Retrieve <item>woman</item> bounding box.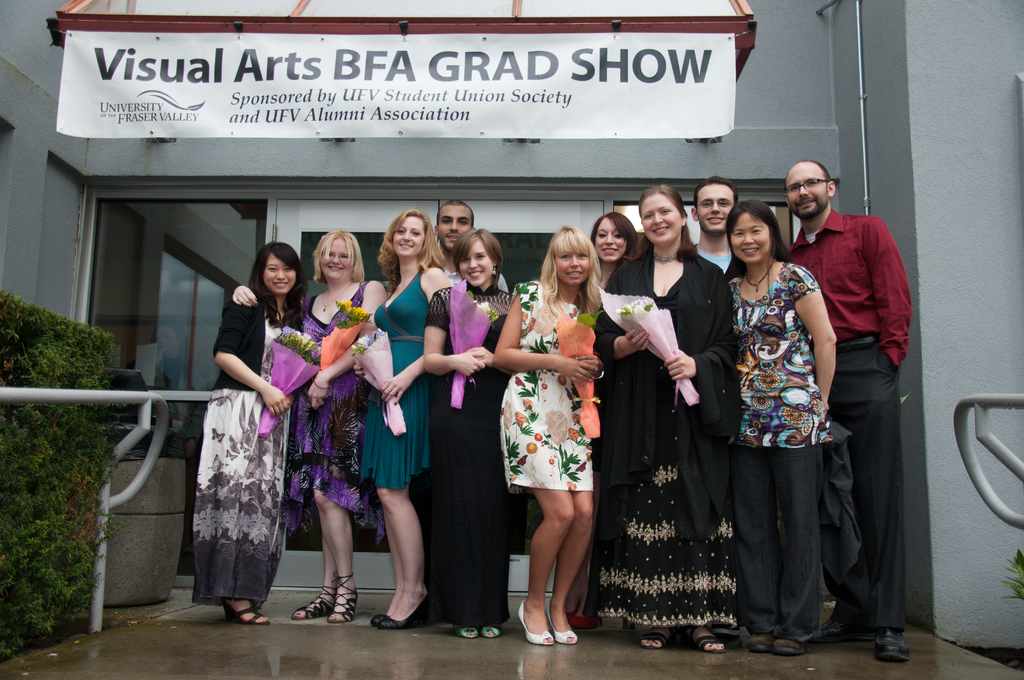
Bounding box: Rect(230, 229, 390, 630).
